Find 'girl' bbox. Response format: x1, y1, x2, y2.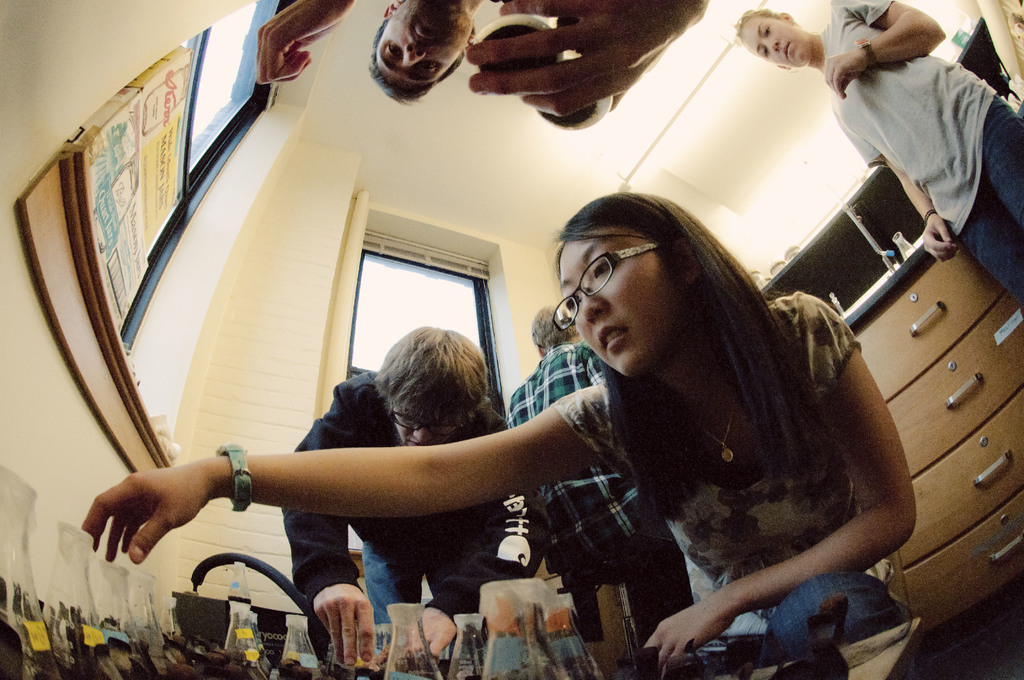
82, 192, 915, 679.
